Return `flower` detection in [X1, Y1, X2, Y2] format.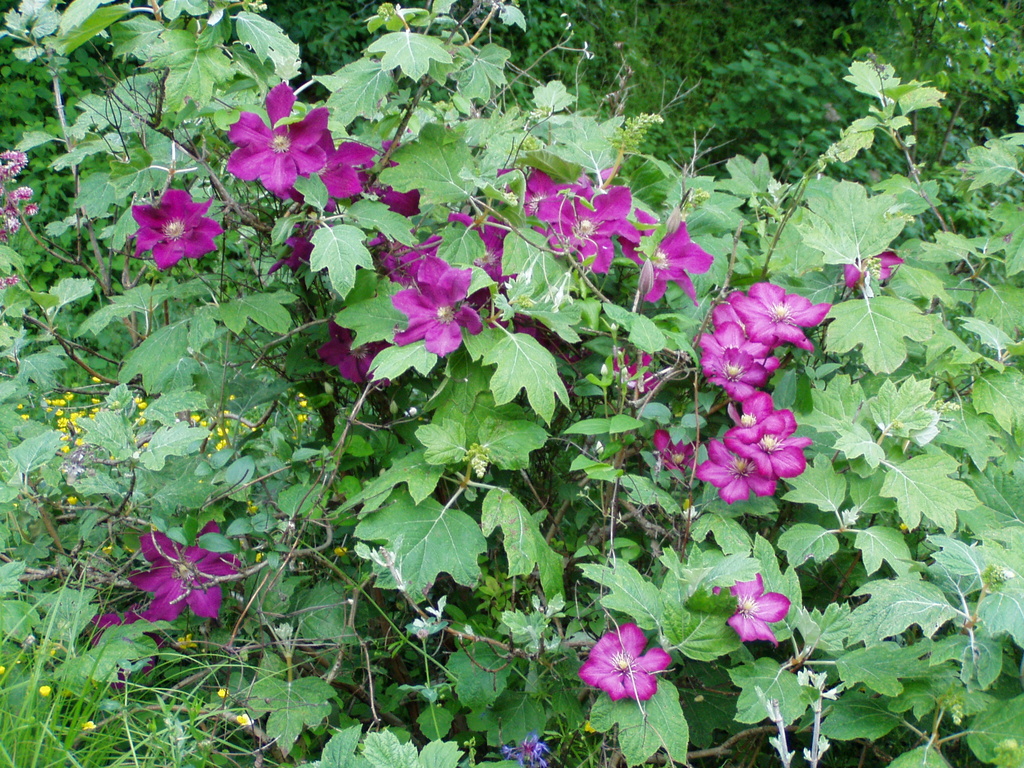
[315, 319, 393, 383].
